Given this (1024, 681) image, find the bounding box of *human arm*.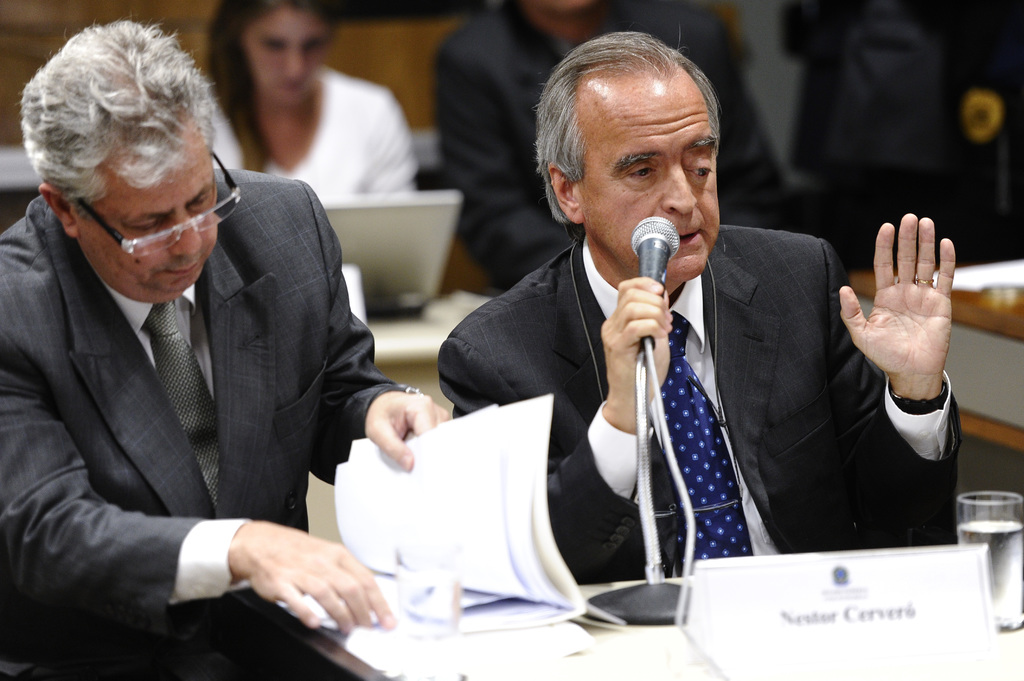
box=[1, 354, 392, 639].
